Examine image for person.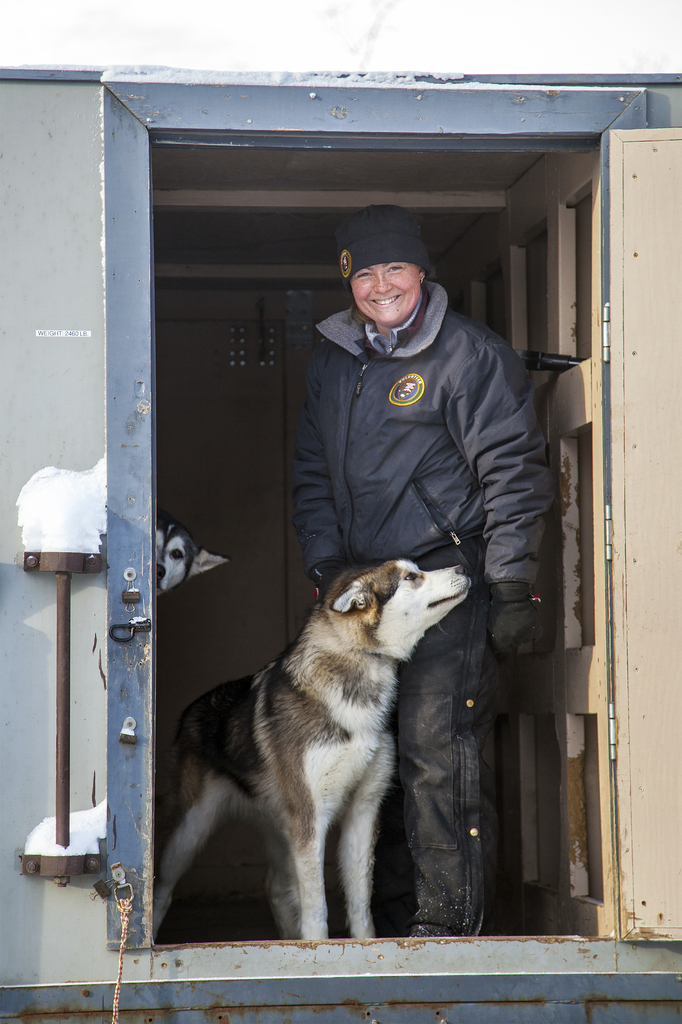
Examination result: box=[170, 228, 569, 890].
